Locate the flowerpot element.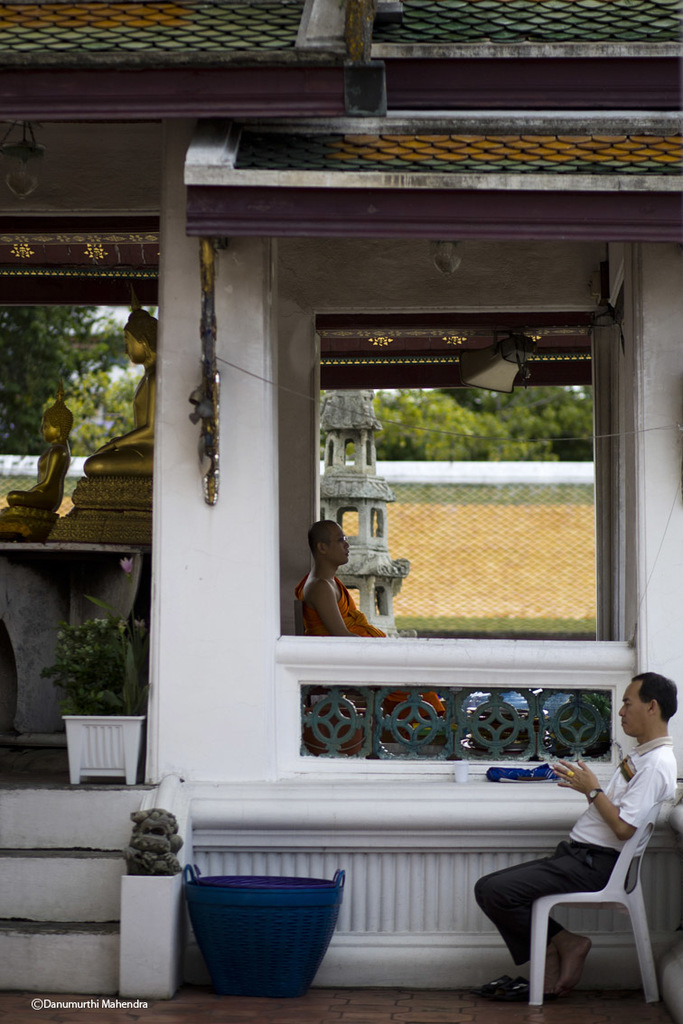
Element bbox: box(59, 704, 140, 786).
